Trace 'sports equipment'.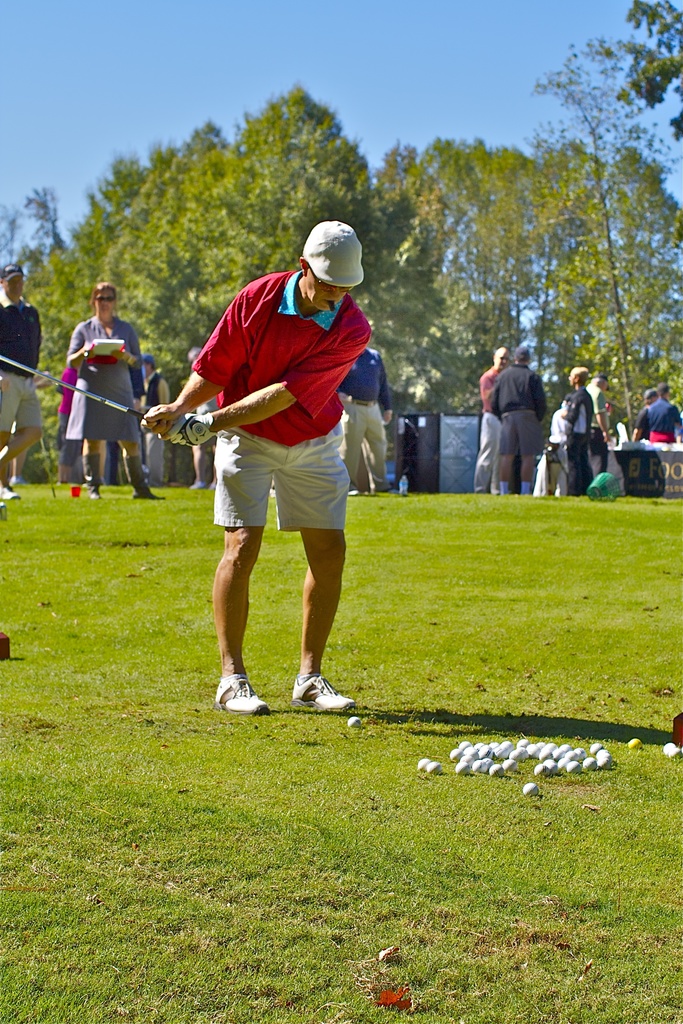
Traced to [left=345, top=713, right=377, bottom=729].
